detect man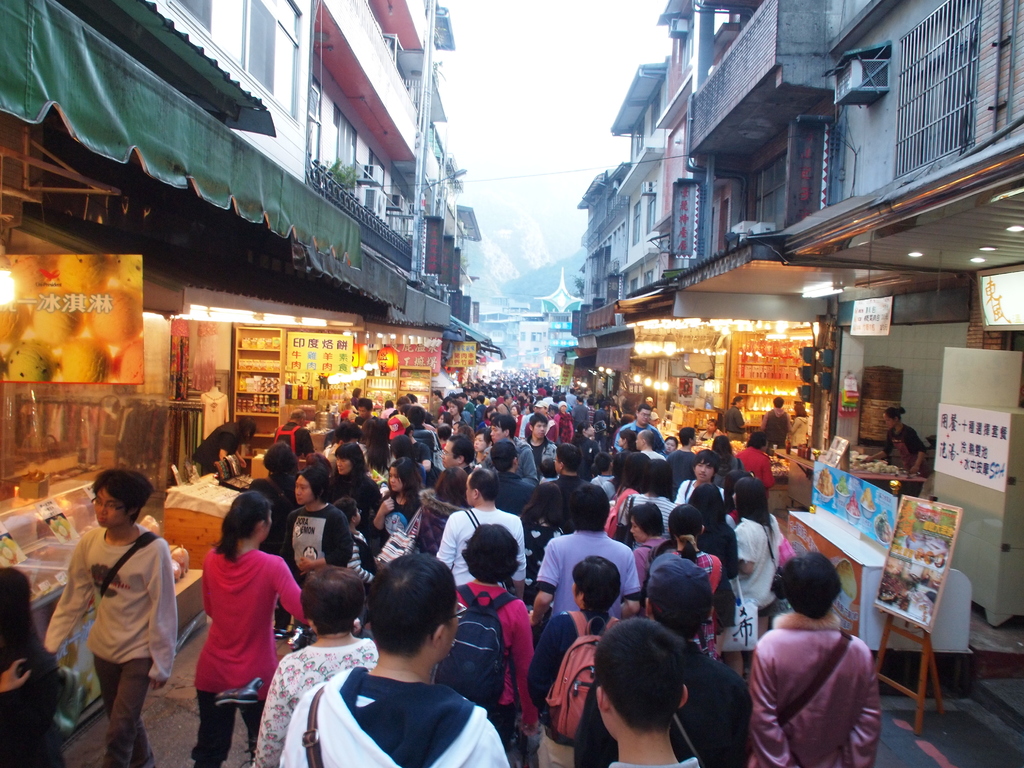
{"x1": 479, "y1": 413, "x2": 541, "y2": 478}
